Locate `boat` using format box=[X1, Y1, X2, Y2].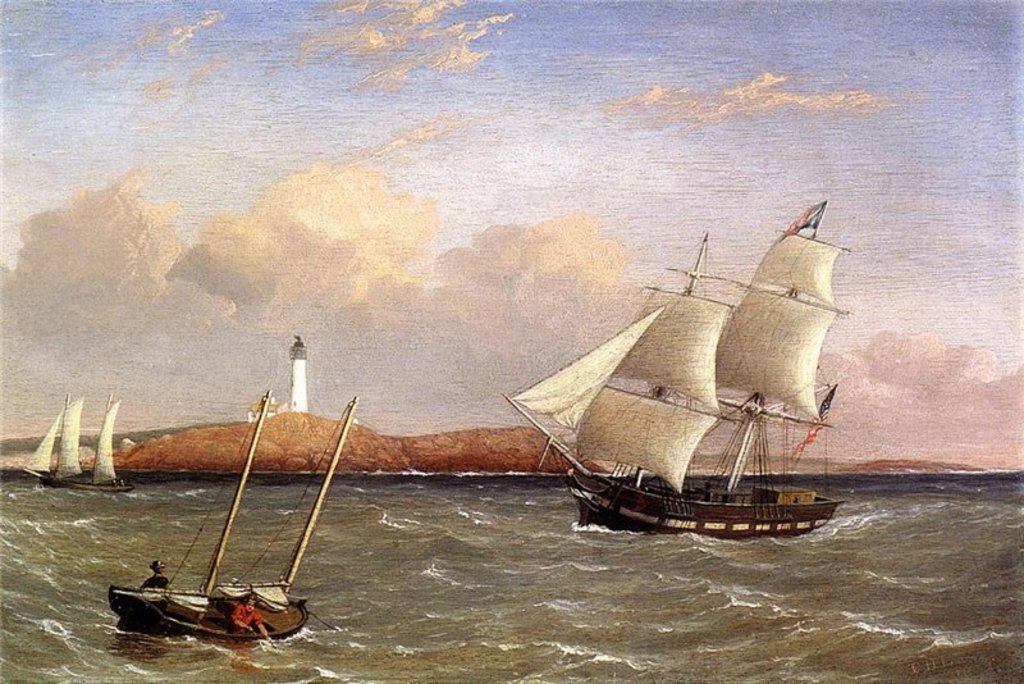
box=[22, 391, 131, 496].
